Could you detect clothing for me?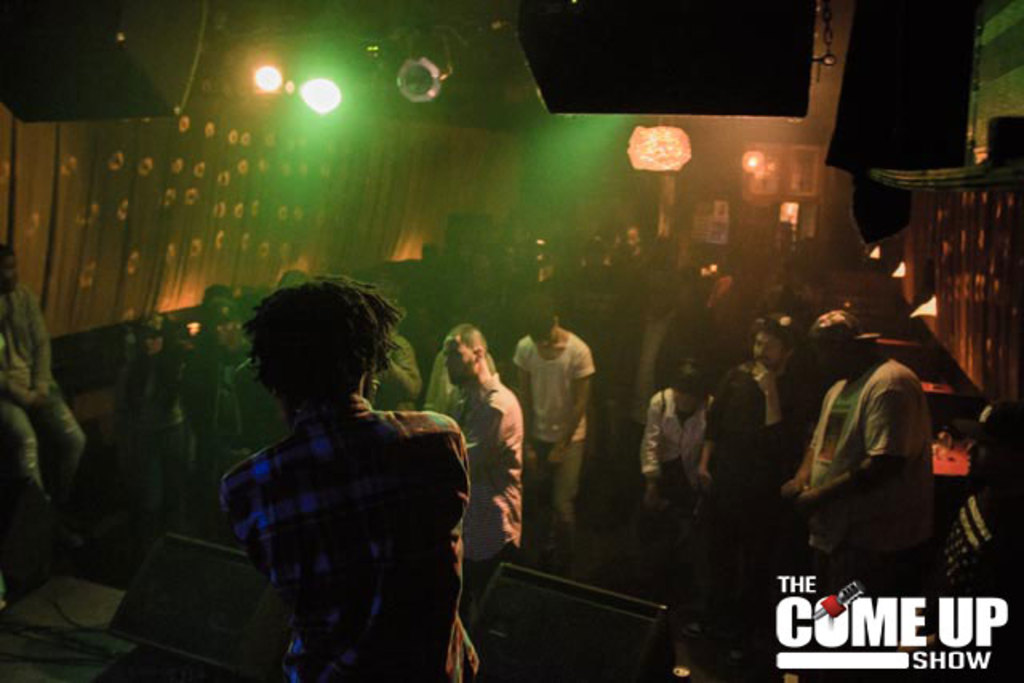
Detection result: box(0, 283, 86, 507).
